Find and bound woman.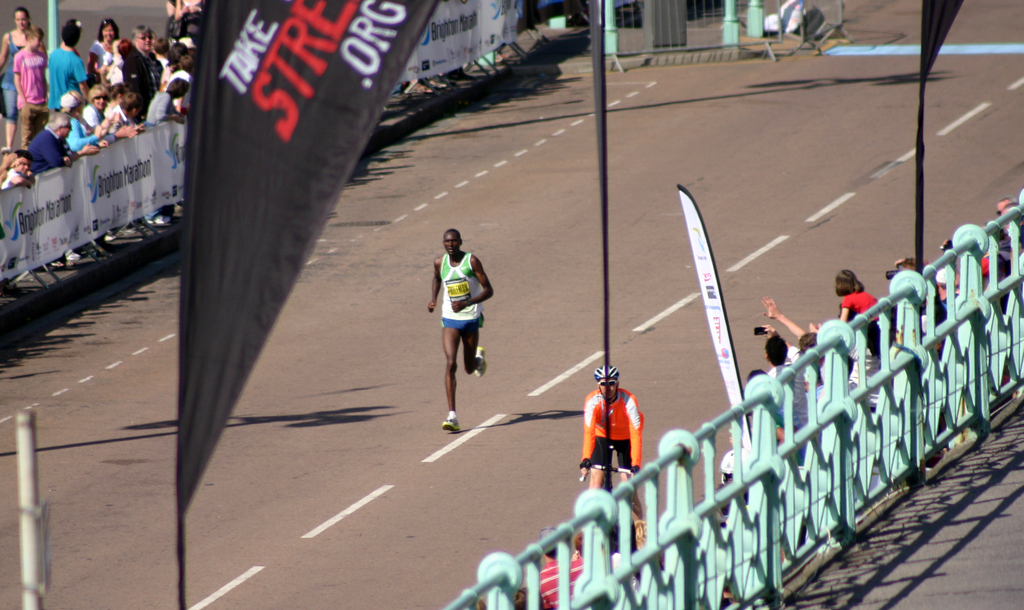
Bound: BBox(77, 84, 124, 152).
